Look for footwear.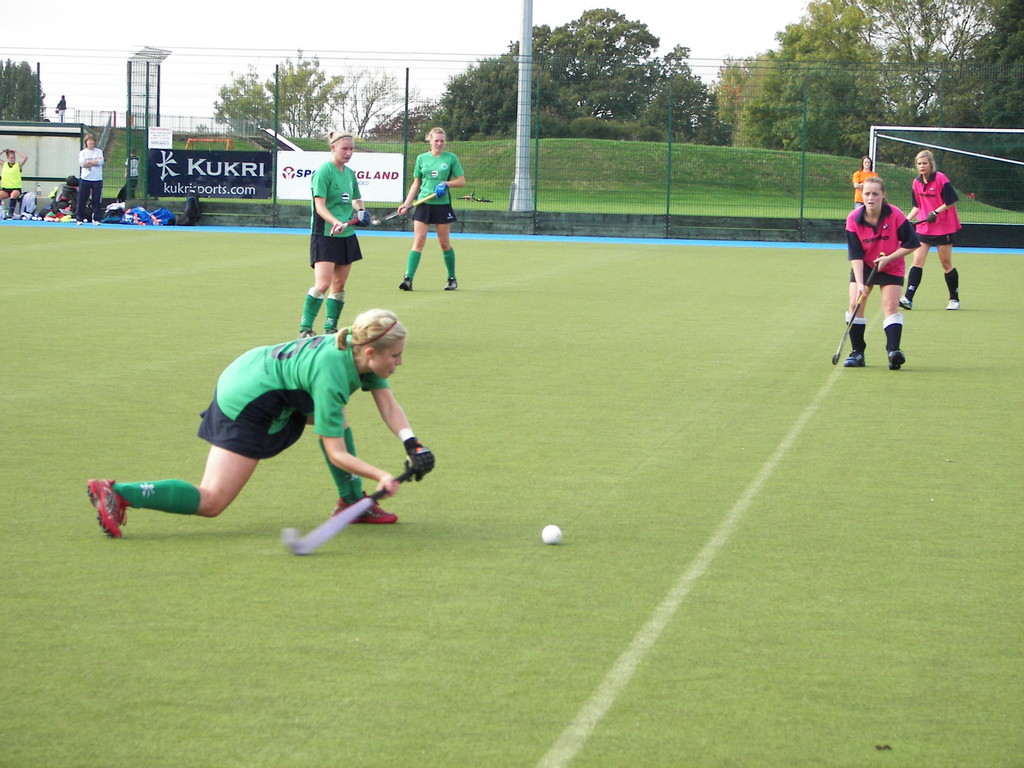
Found: 297/326/316/344.
